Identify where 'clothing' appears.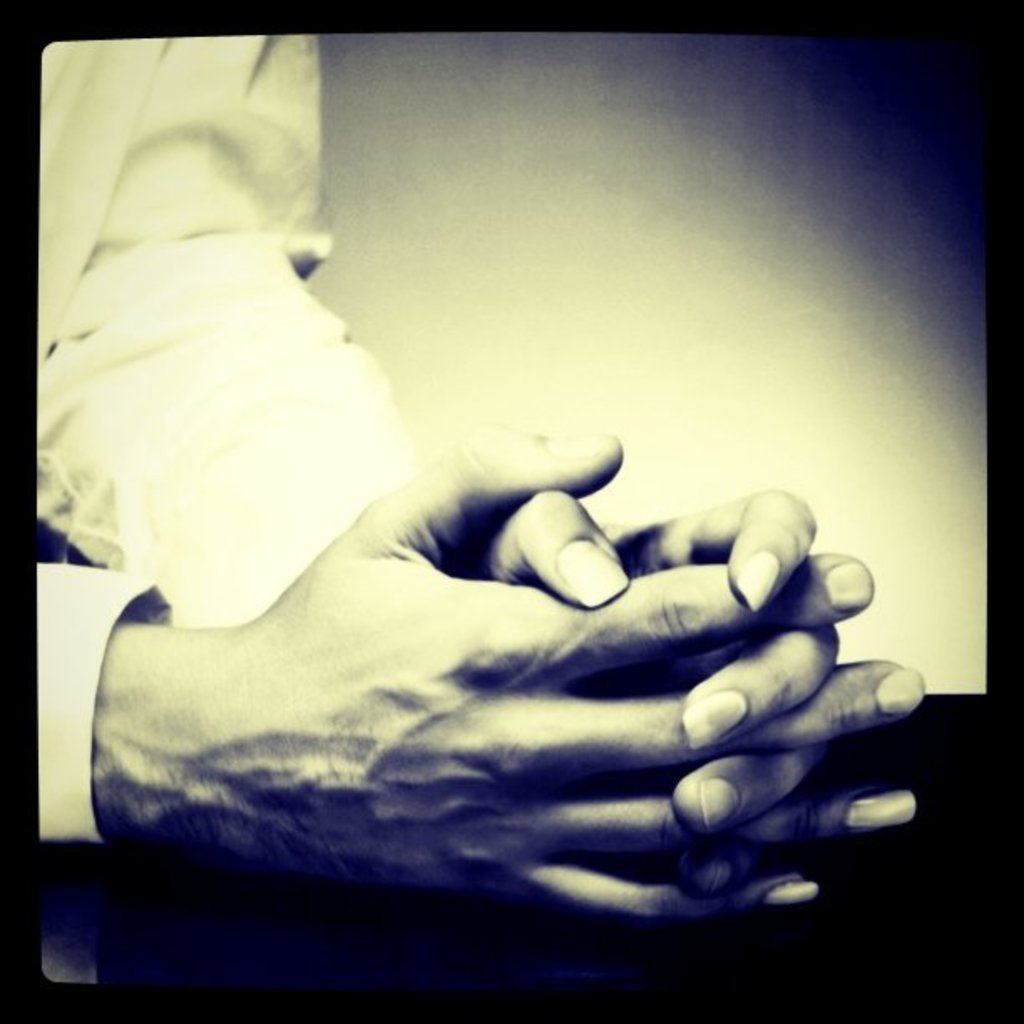
Appears at crop(32, 25, 435, 860).
